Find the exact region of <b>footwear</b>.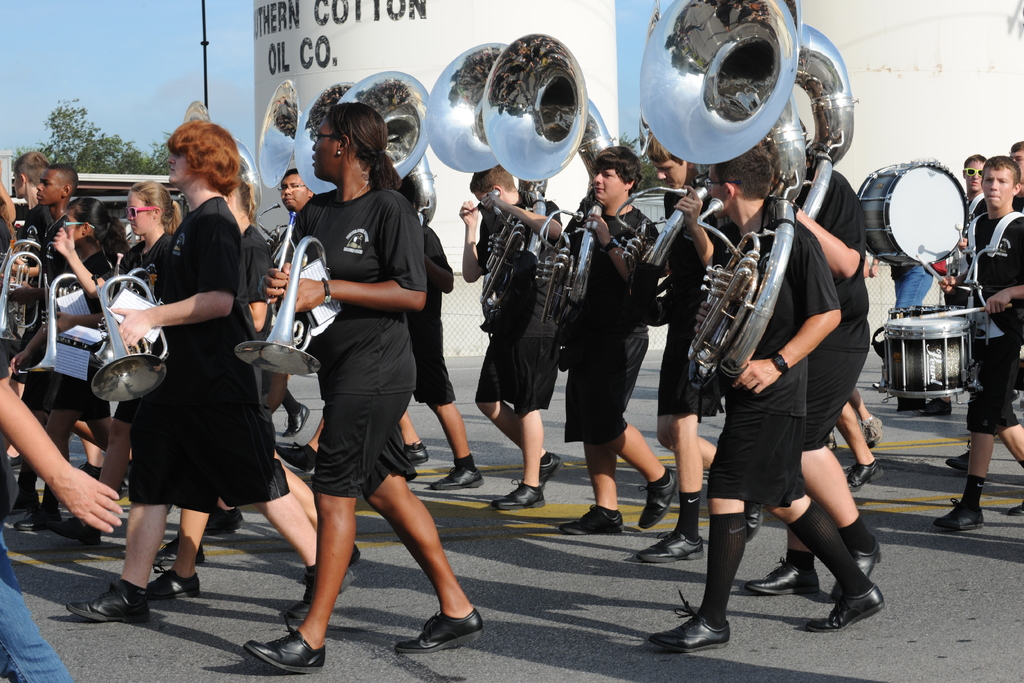
Exact region: bbox(856, 413, 886, 450).
